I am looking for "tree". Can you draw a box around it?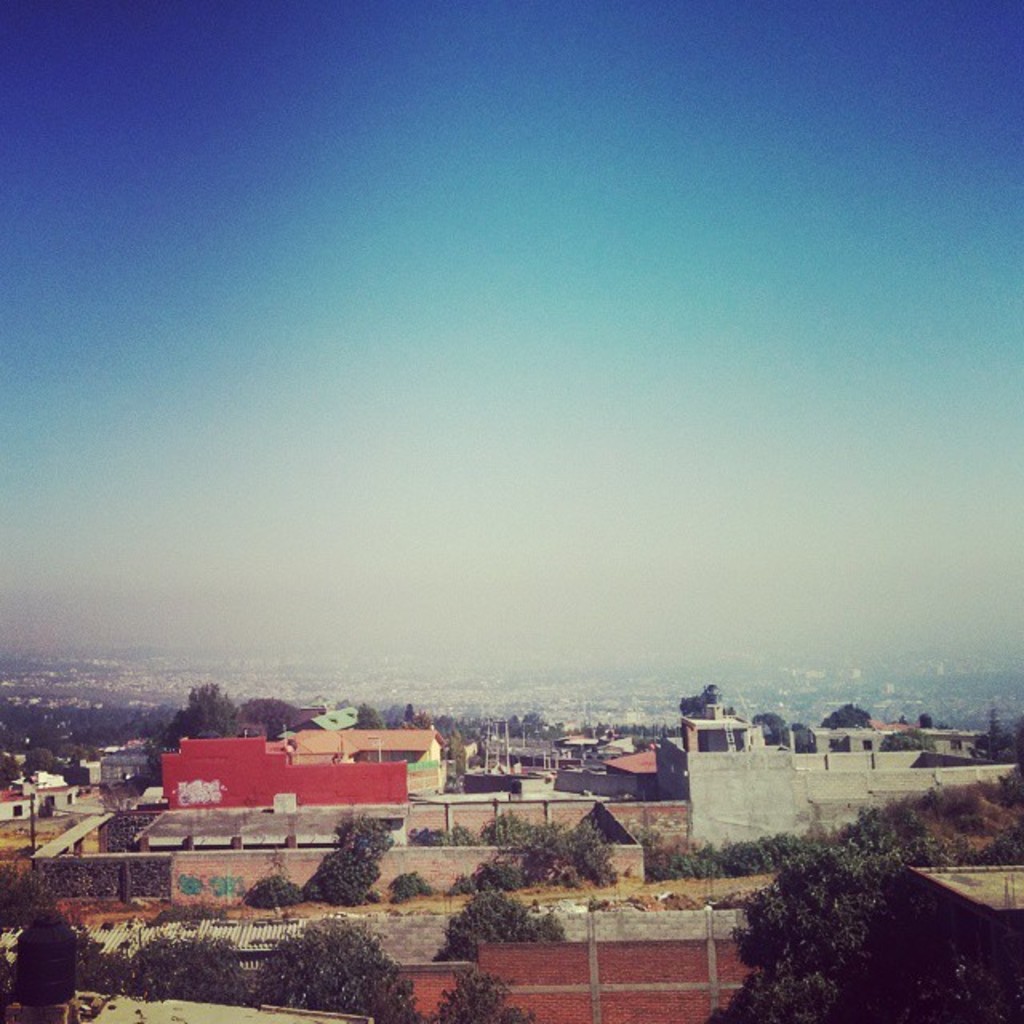
Sure, the bounding box is (154,674,248,755).
